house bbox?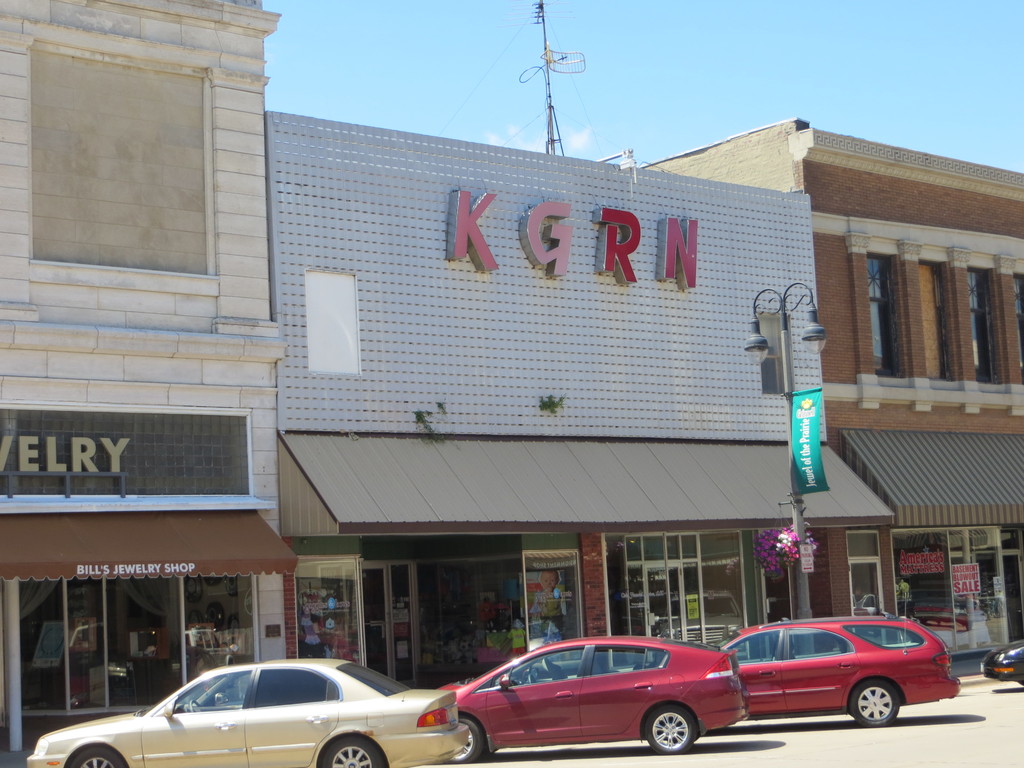
bbox(641, 138, 1023, 648)
